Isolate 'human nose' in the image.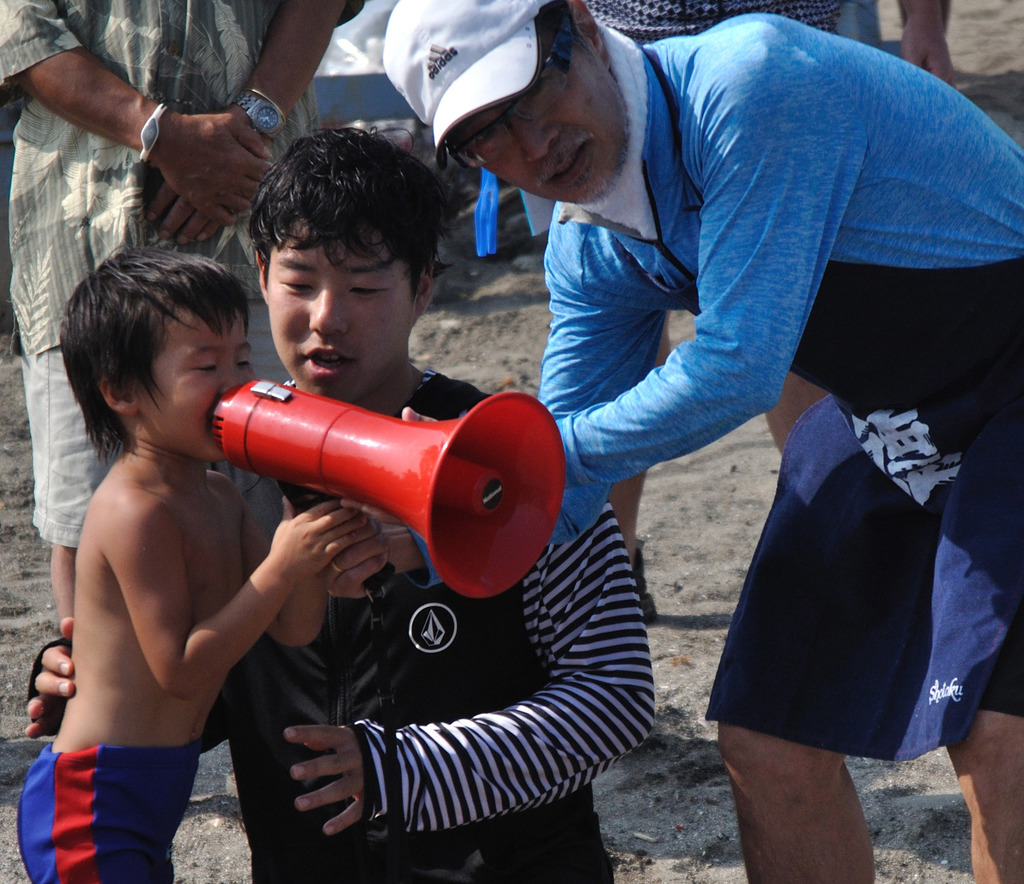
Isolated region: 221 363 253 396.
